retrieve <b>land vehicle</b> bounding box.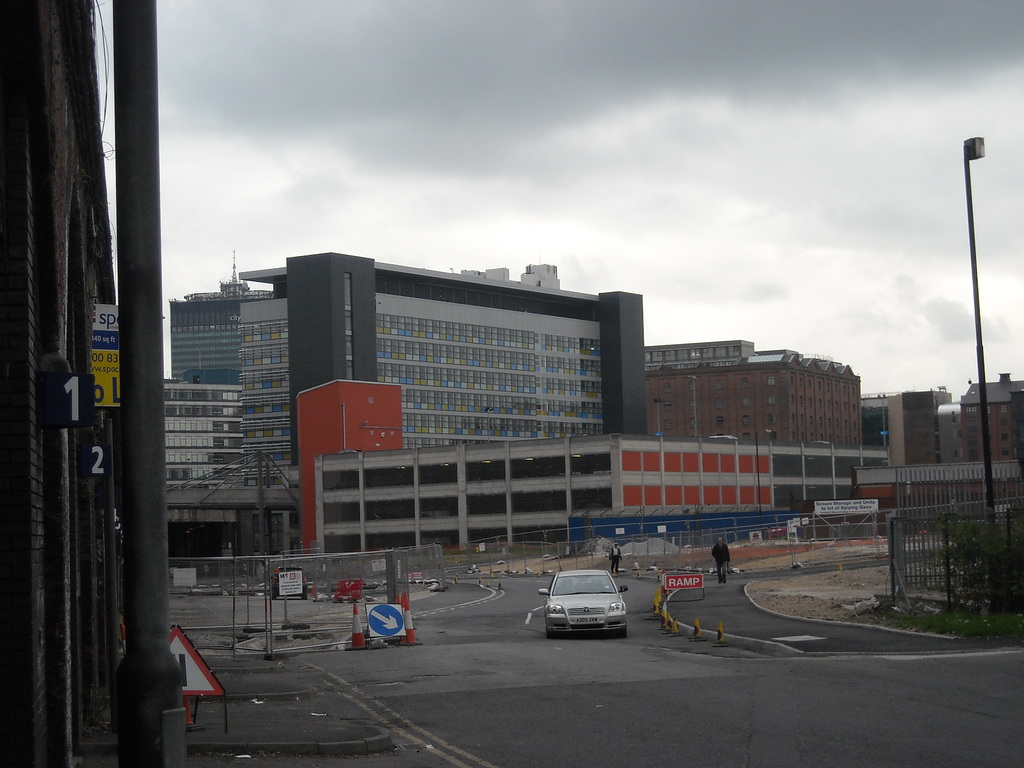
Bounding box: (533, 566, 630, 644).
